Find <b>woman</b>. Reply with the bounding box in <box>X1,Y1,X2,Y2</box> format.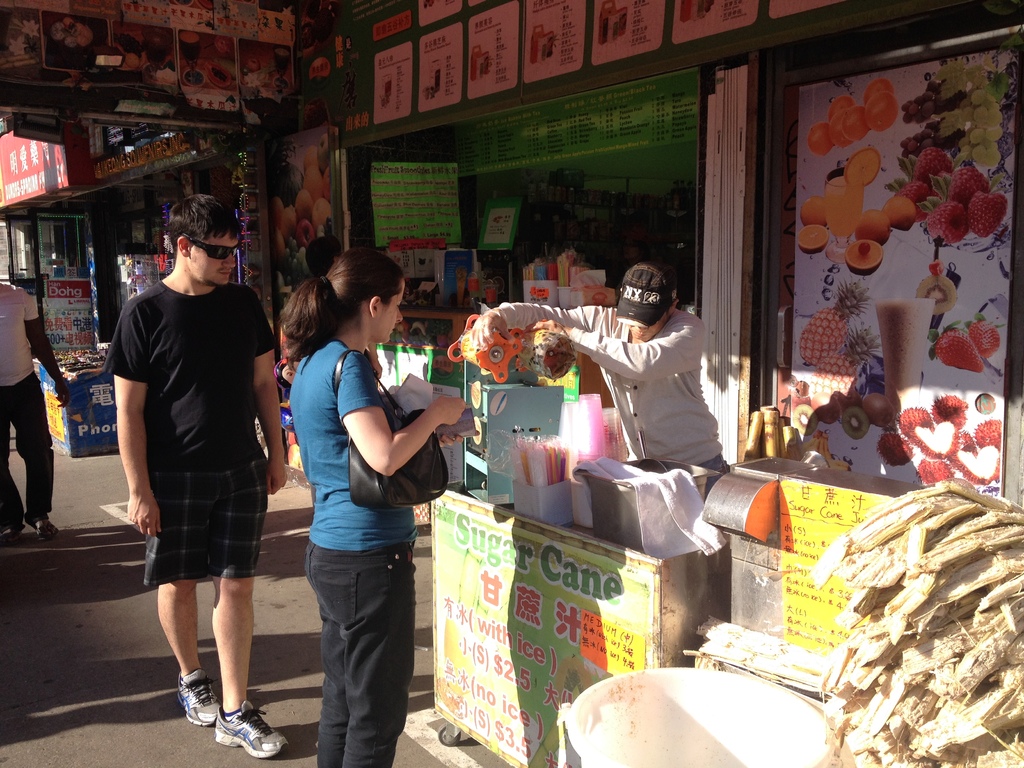
<box>255,252,458,758</box>.
